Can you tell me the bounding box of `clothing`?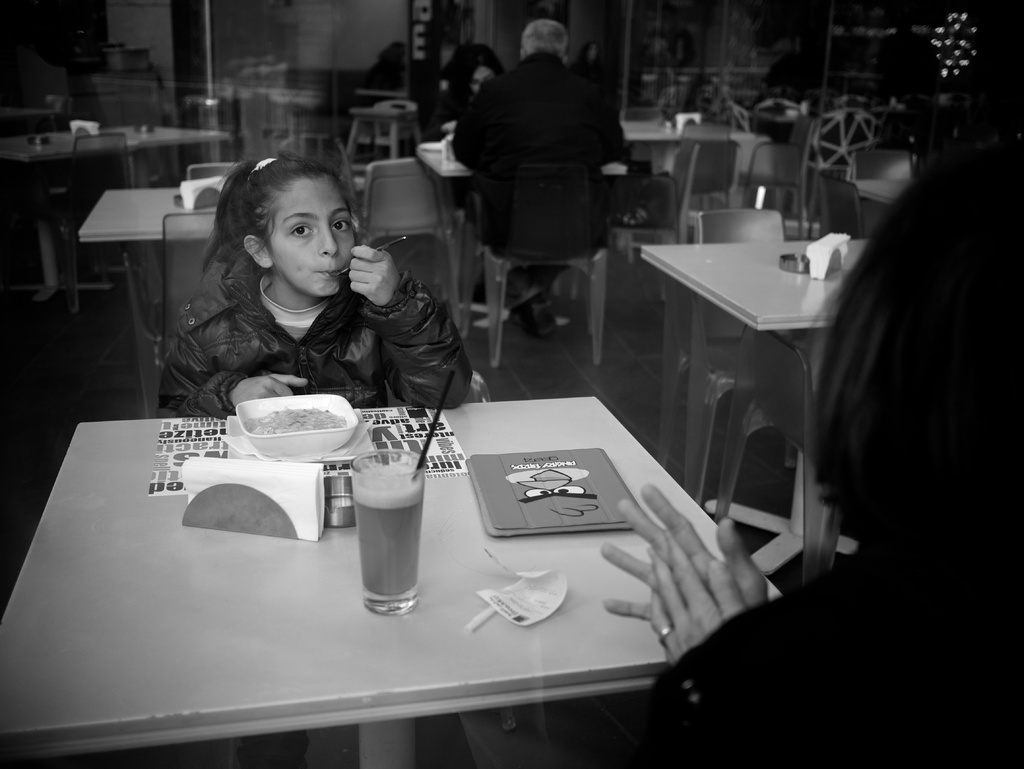
bbox=[160, 275, 476, 412].
